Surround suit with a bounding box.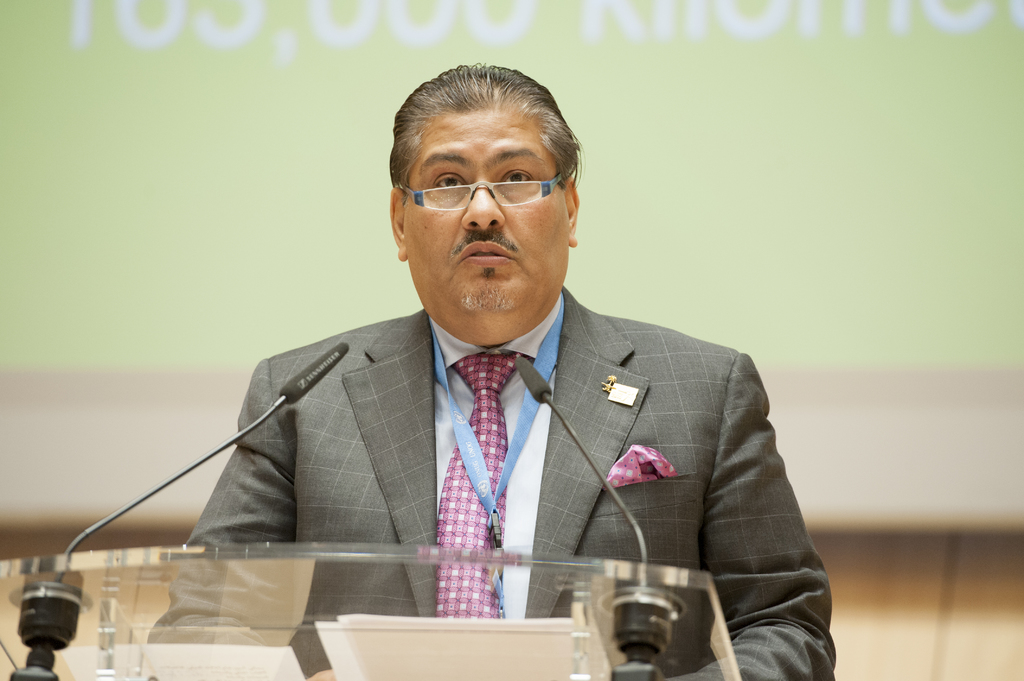
[left=200, top=252, right=809, bottom=611].
